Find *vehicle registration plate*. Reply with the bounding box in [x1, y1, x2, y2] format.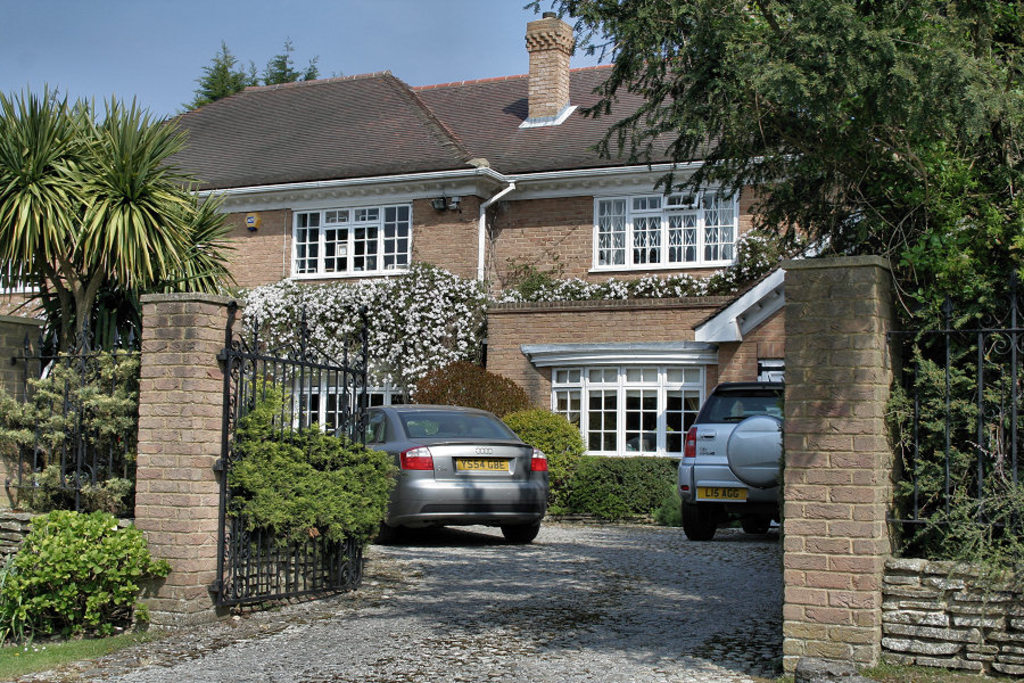
[697, 486, 748, 500].
